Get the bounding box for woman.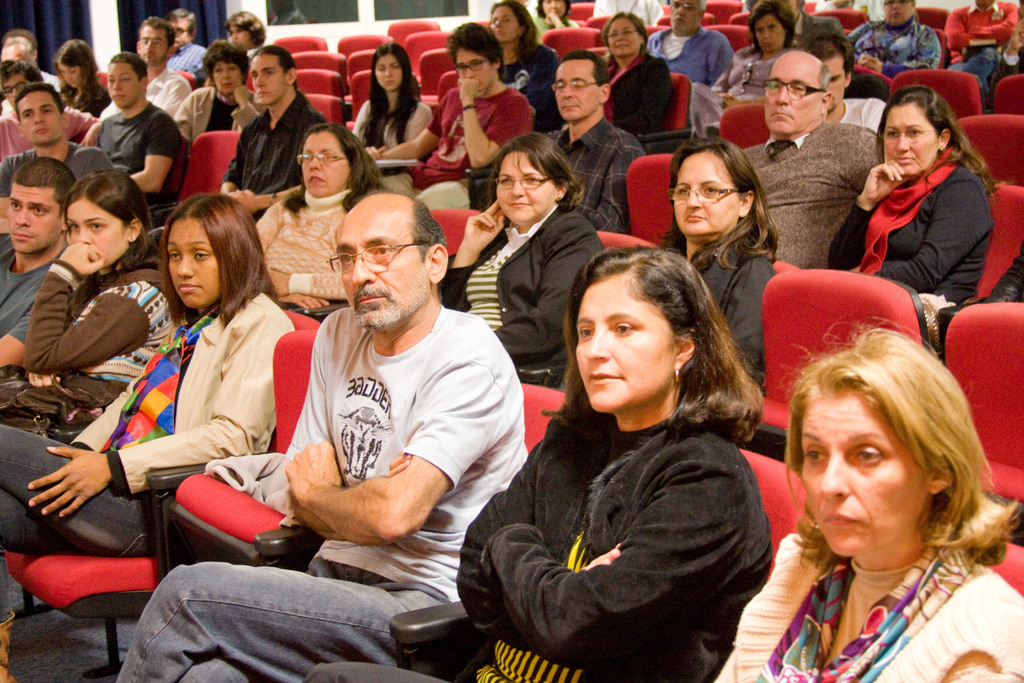
region(241, 123, 386, 339).
